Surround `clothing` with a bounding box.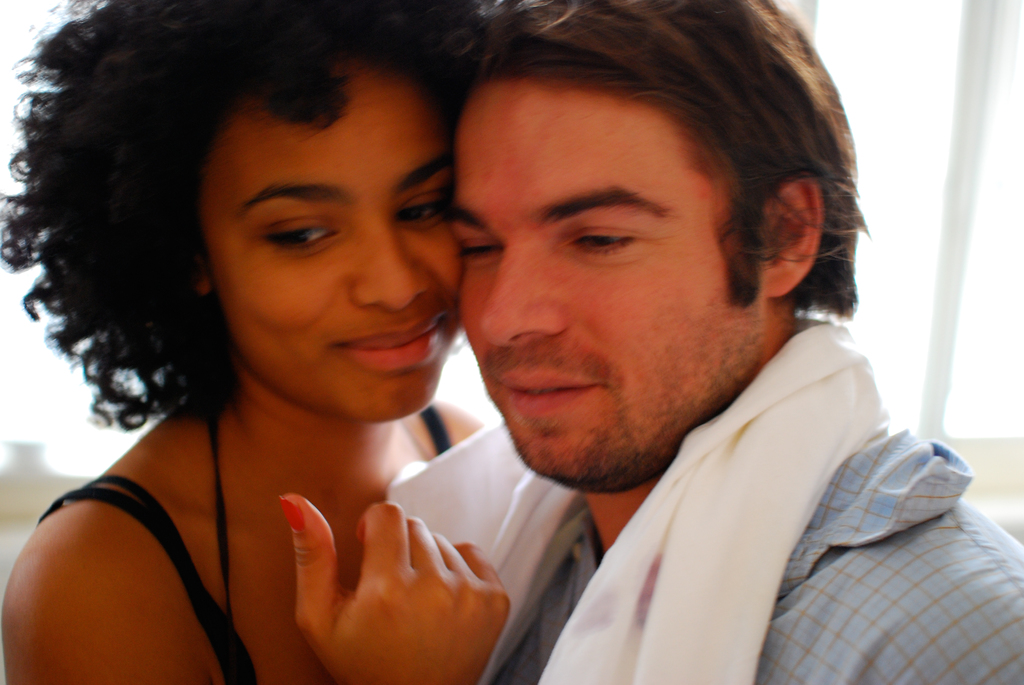
bbox=[436, 329, 996, 684].
